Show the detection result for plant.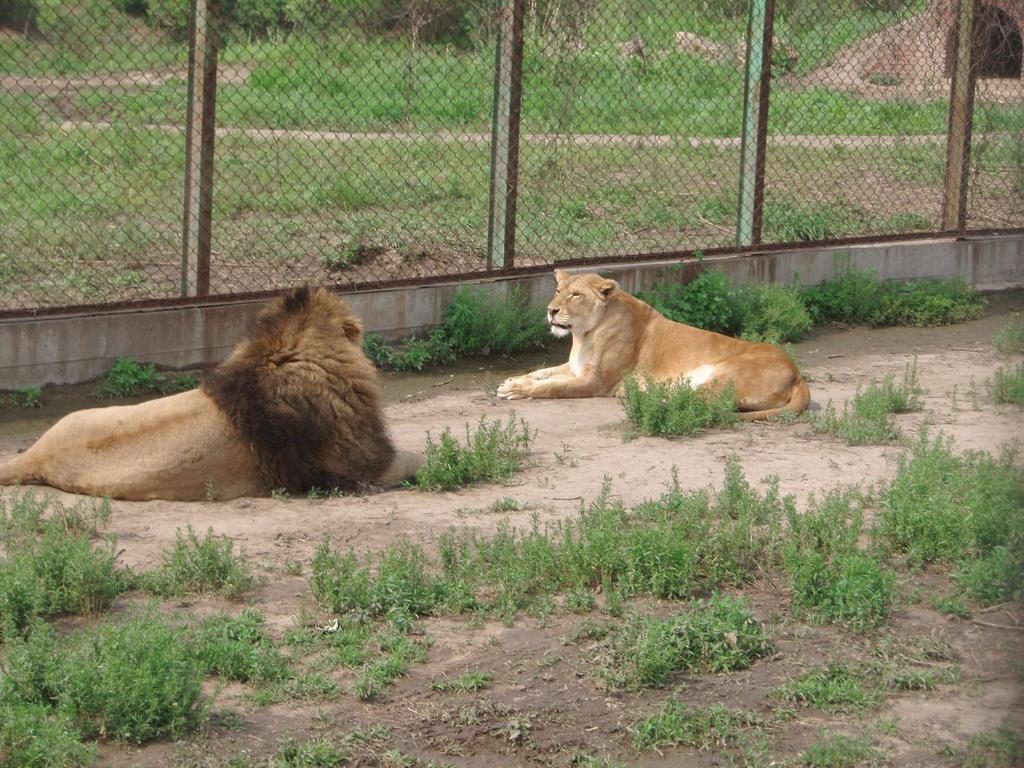
l=257, t=644, r=337, b=698.
